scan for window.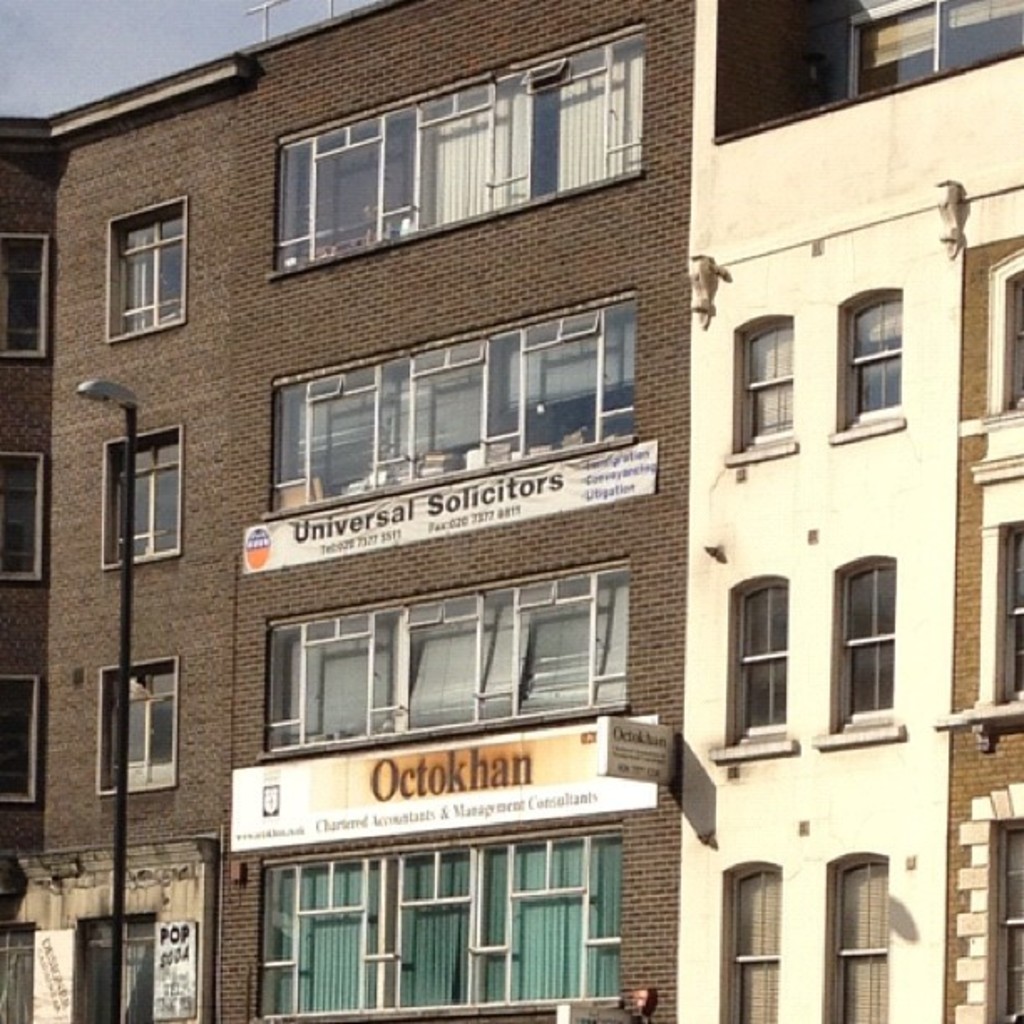
Scan result: (left=0, top=919, right=40, bottom=1022).
